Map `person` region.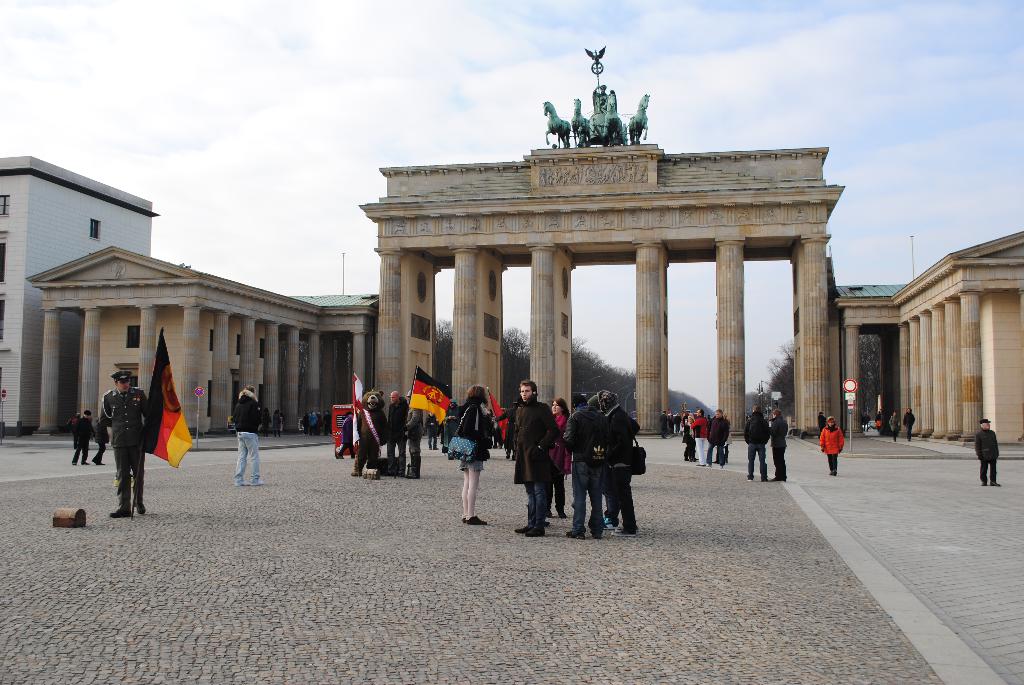
Mapped to pyautogui.locateOnScreen(973, 417, 1002, 488).
